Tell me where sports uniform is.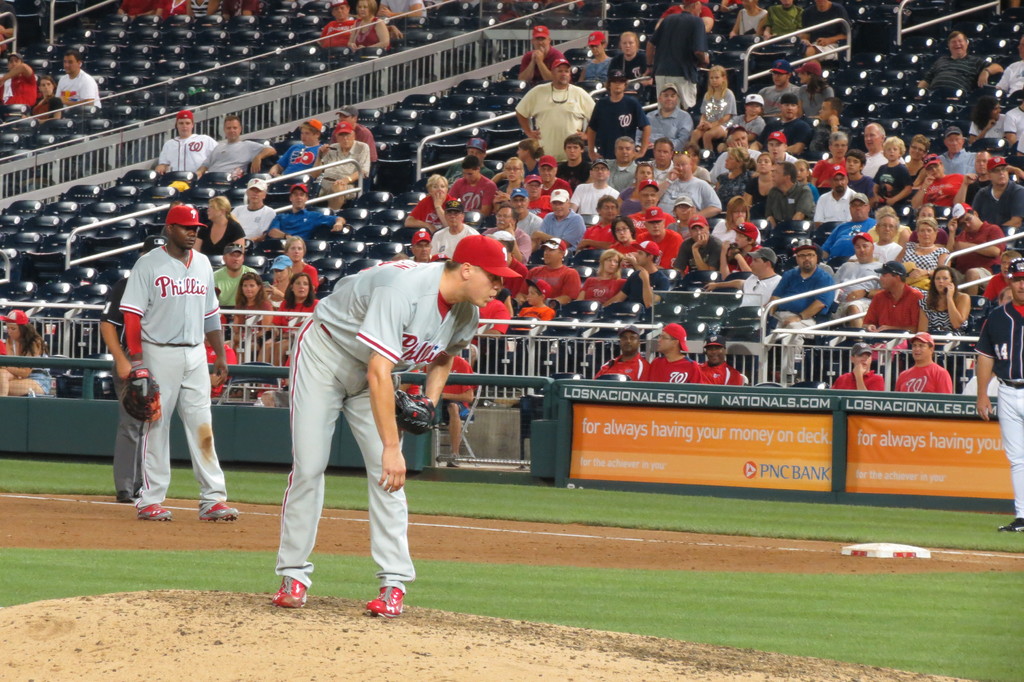
sports uniform is at box(532, 190, 559, 220).
